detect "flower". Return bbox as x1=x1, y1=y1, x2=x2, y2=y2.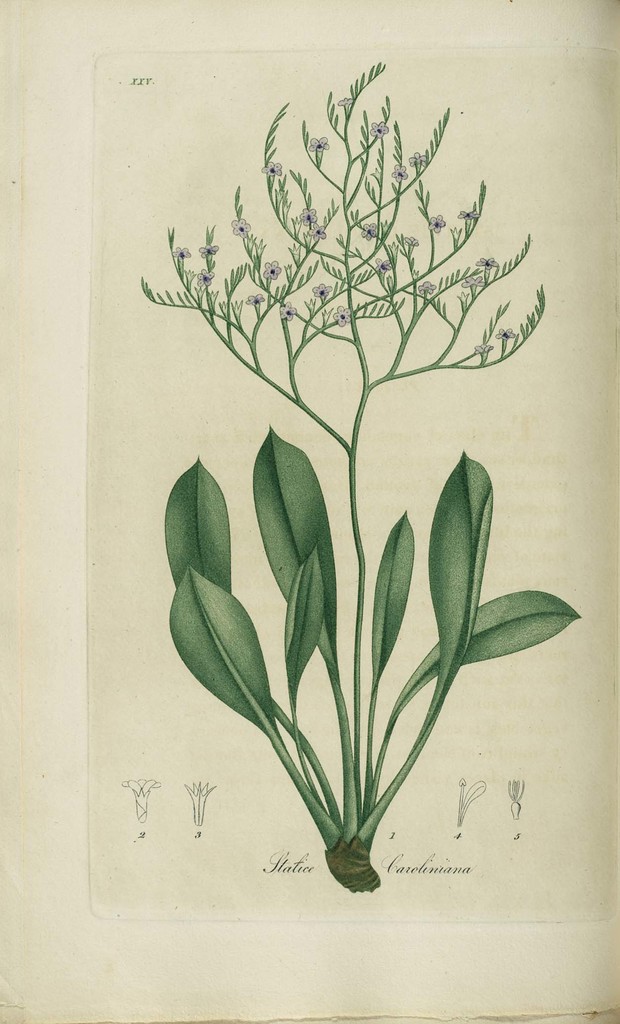
x1=371, y1=256, x2=395, y2=273.
